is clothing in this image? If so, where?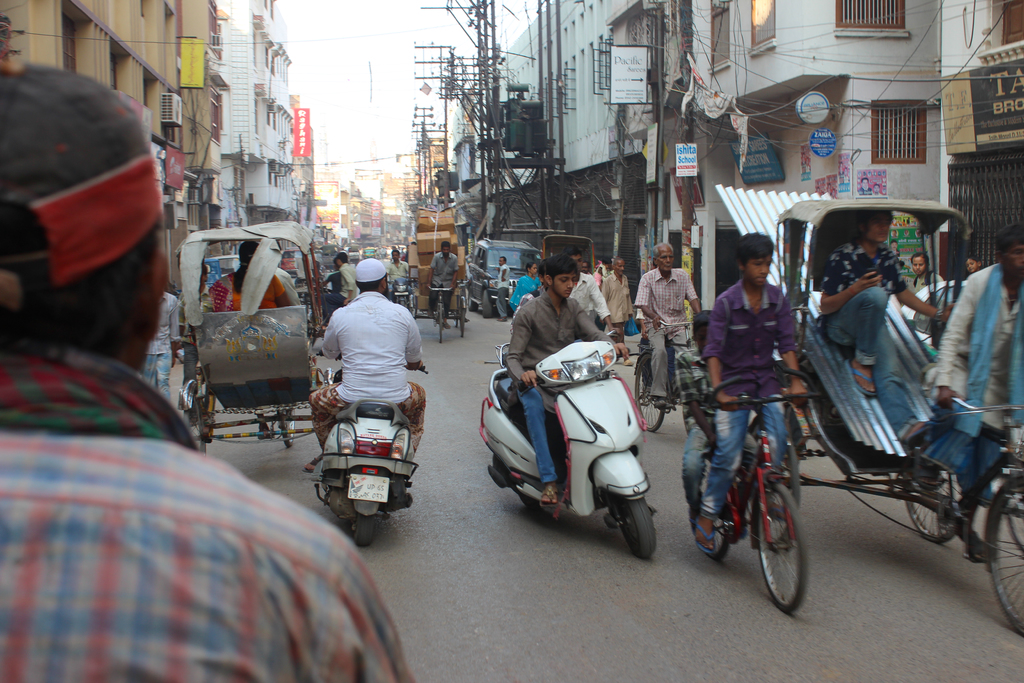
Yes, at bbox(602, 269, 636, 347).
